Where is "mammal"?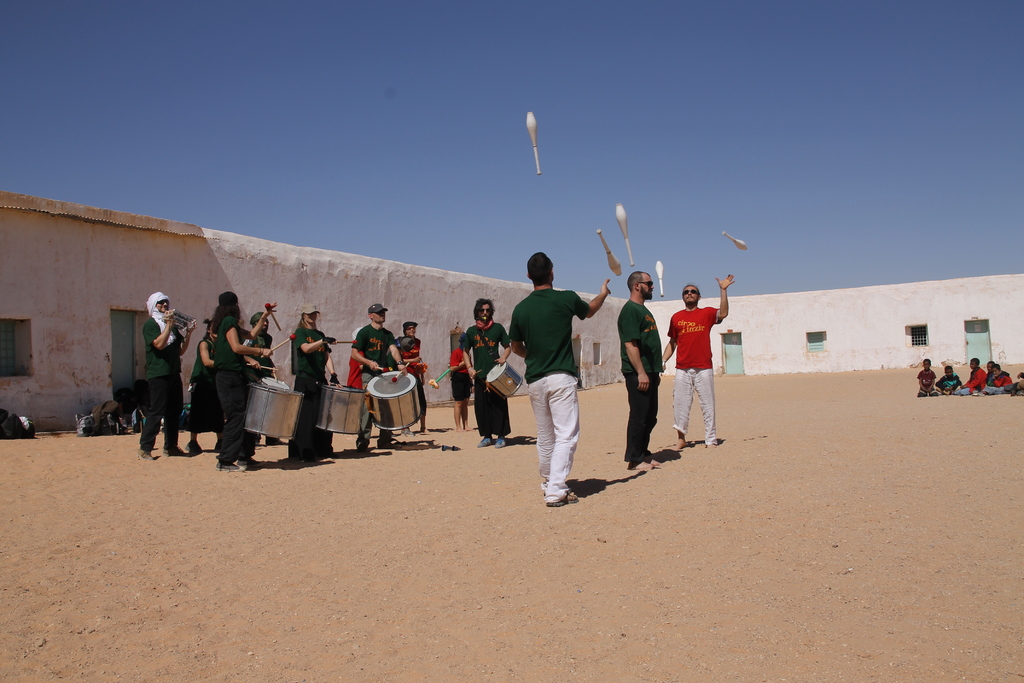
{"left": 514, "top": 255, "right": 602, "bottom": 509}.
